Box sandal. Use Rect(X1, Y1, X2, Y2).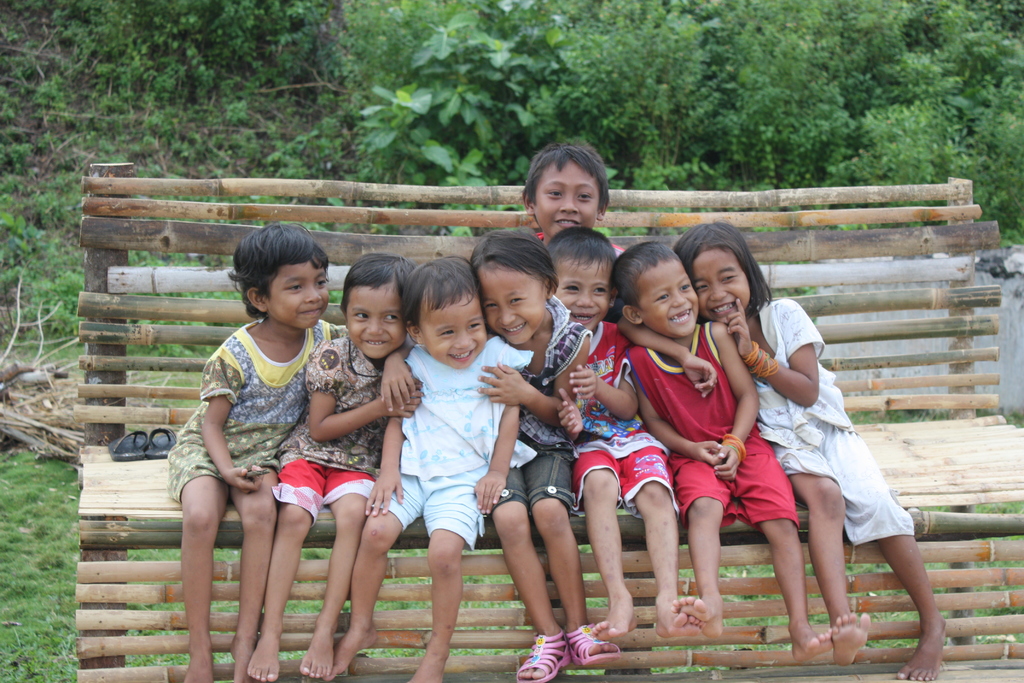
Rect(519, 634, 569, 679).
